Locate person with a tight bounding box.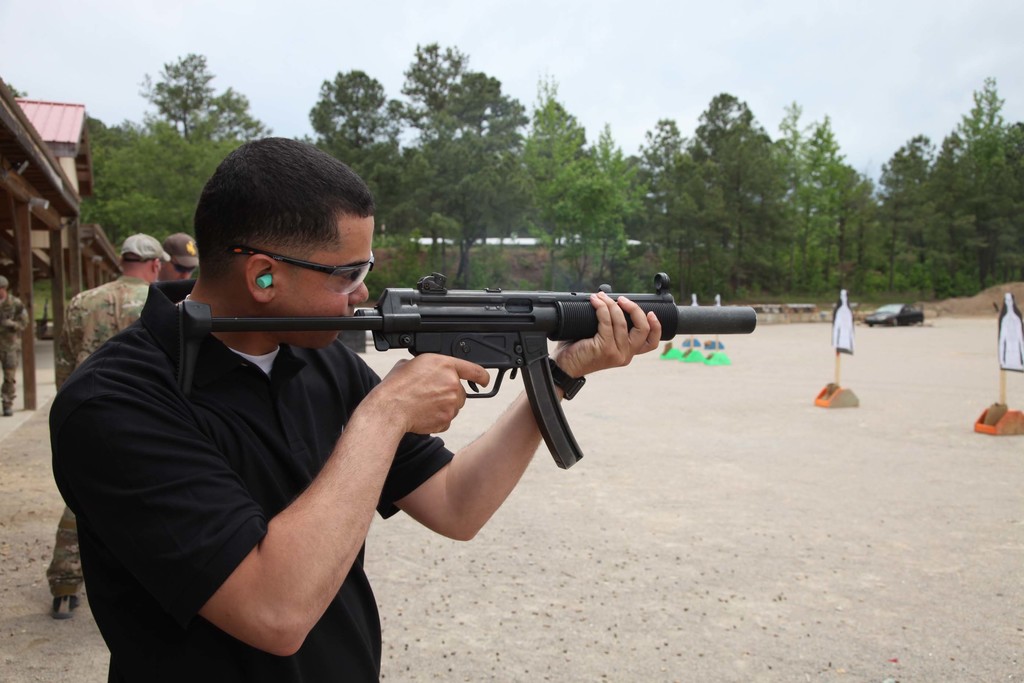
region(161, 236, 197, 279).
